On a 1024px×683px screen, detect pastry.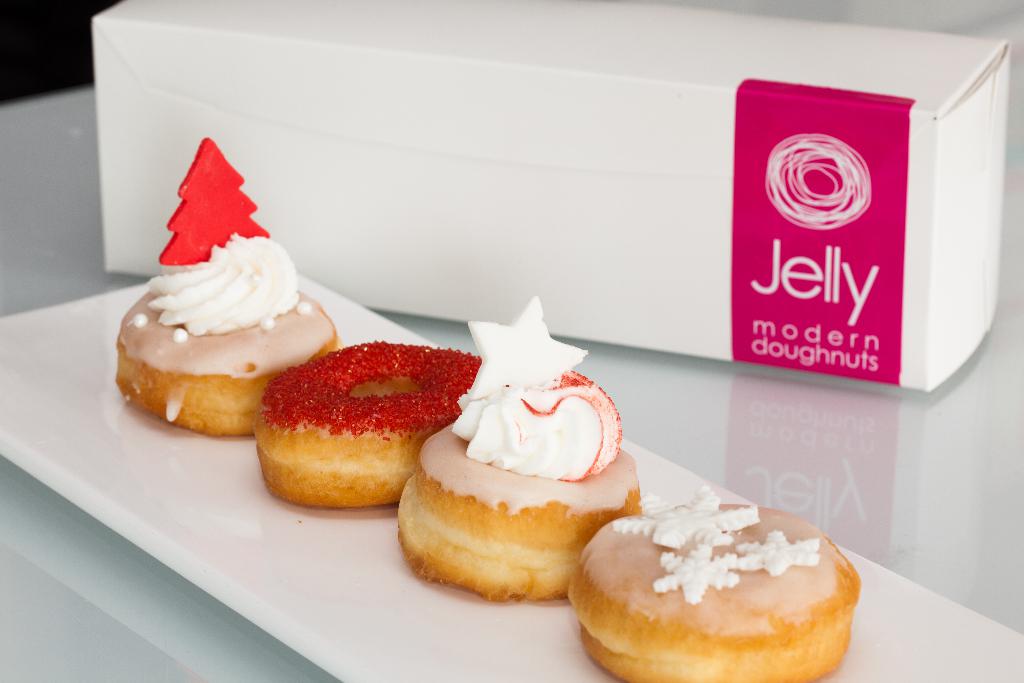
x1=245 y1=349 x2=476 y2=516.
